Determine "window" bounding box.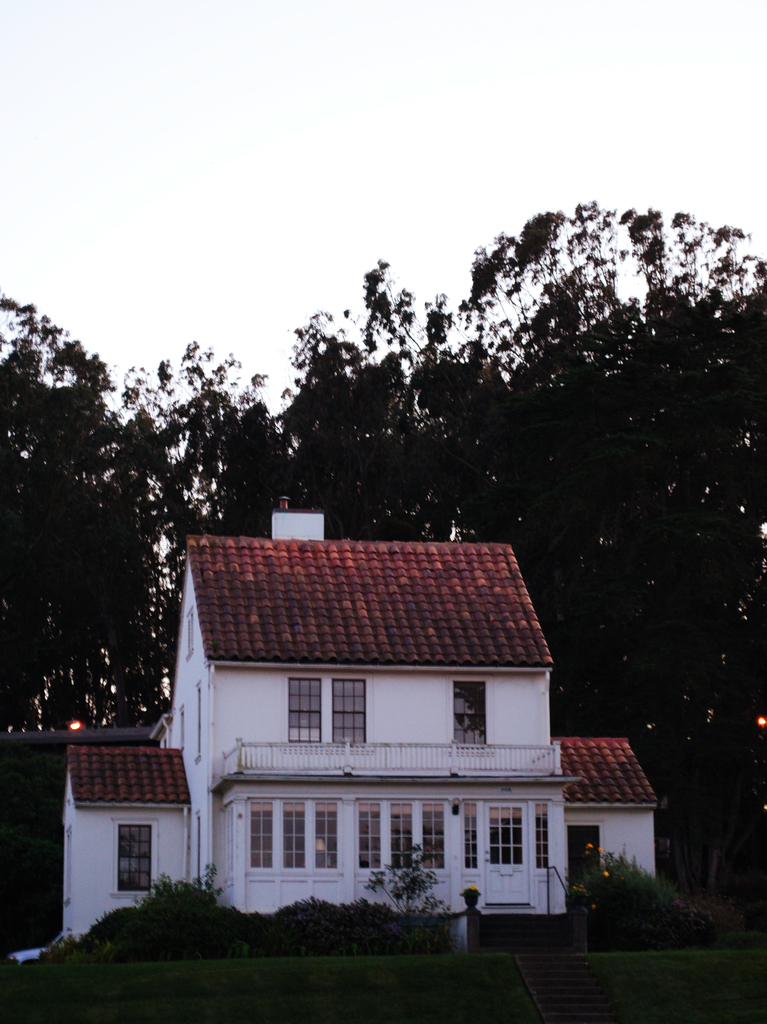
Determined: bbox=(247, 799, 341, 879).
